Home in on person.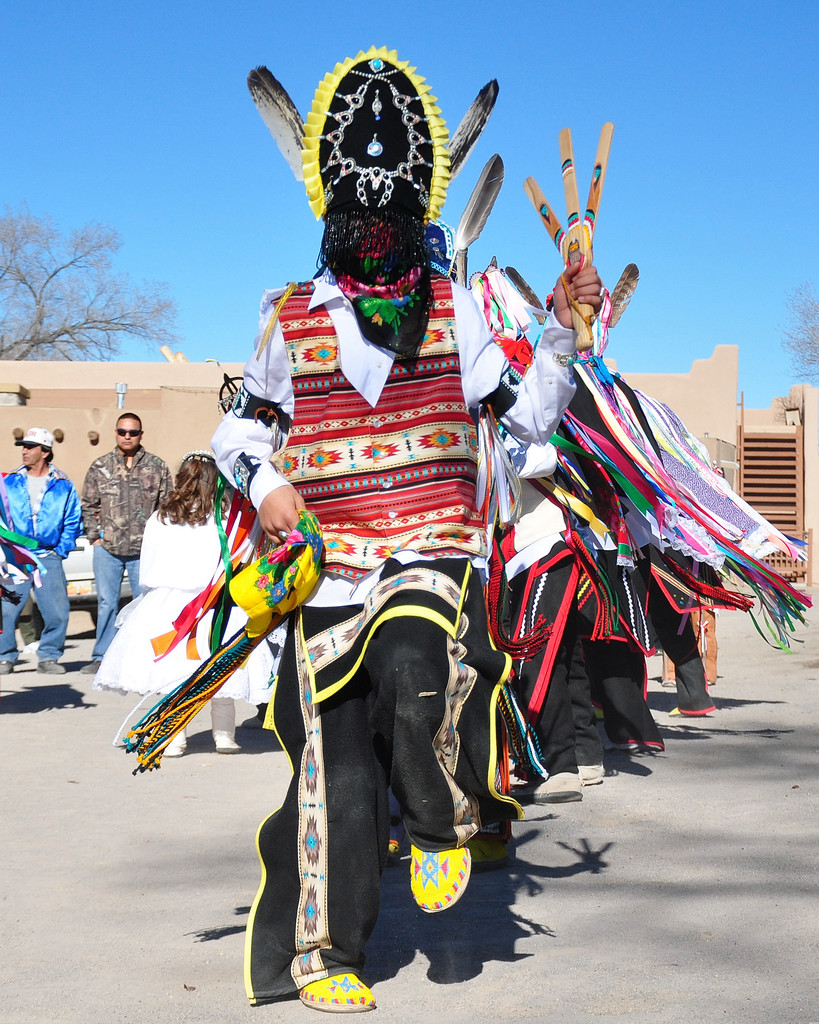
Homed in at box(0, 430, 76, 685).
